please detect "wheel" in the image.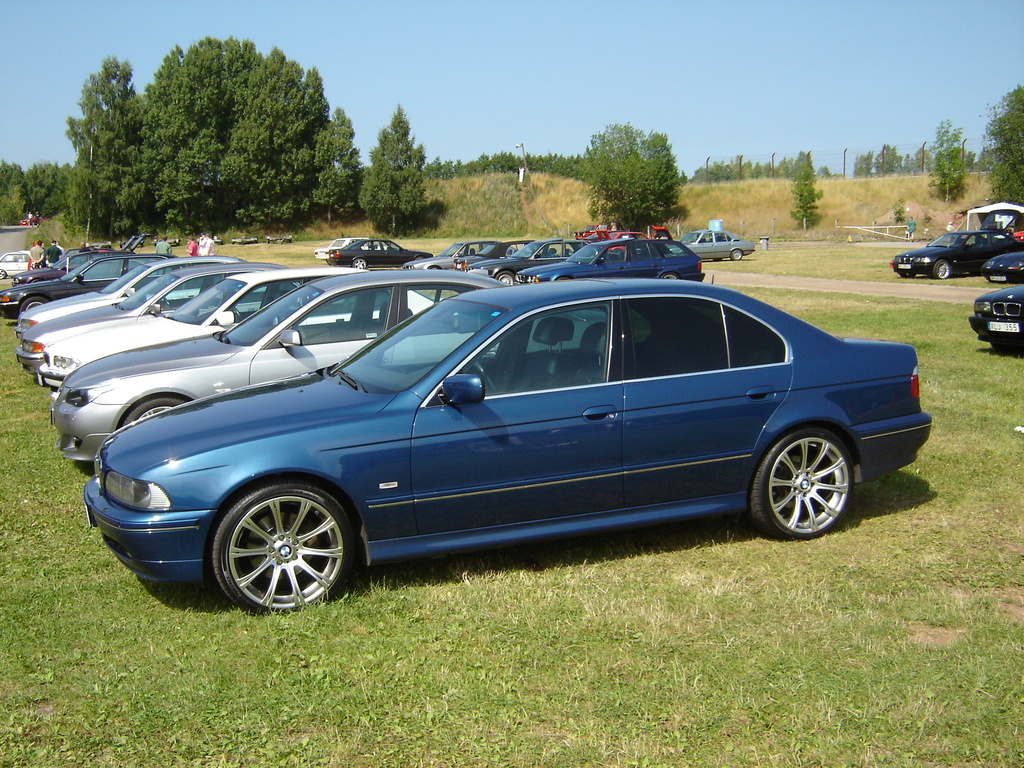
(662,271,680,280).
